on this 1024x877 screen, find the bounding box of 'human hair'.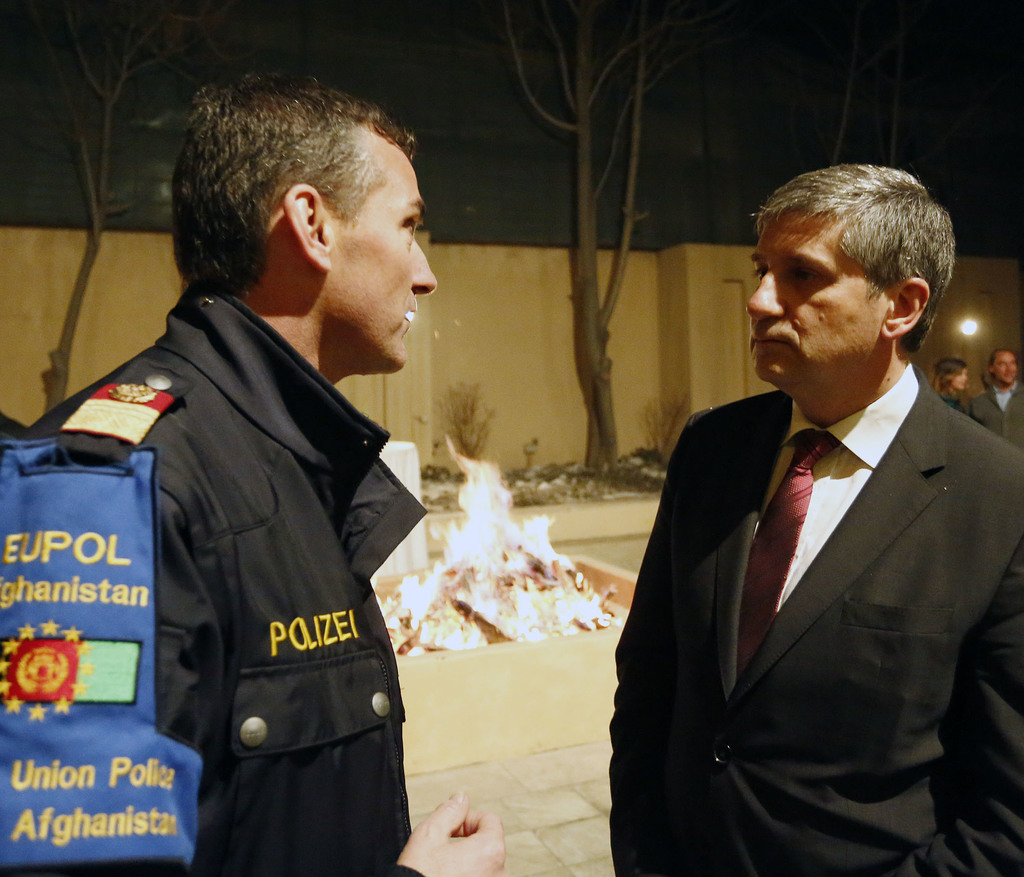
Bounding box: bbox(930, 355, 966, 391).
